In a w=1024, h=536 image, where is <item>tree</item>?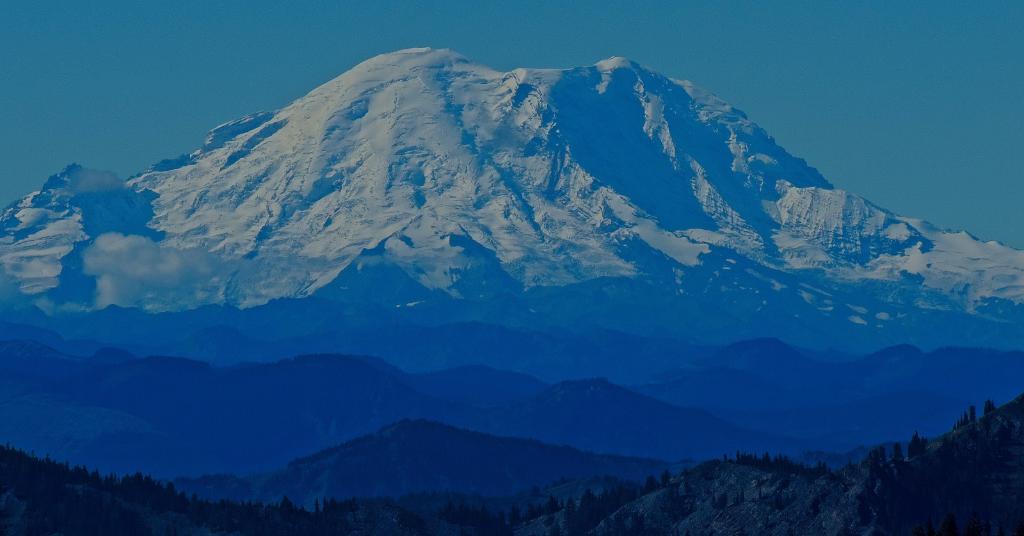
<region>909, 426, 929, 455</region>.
